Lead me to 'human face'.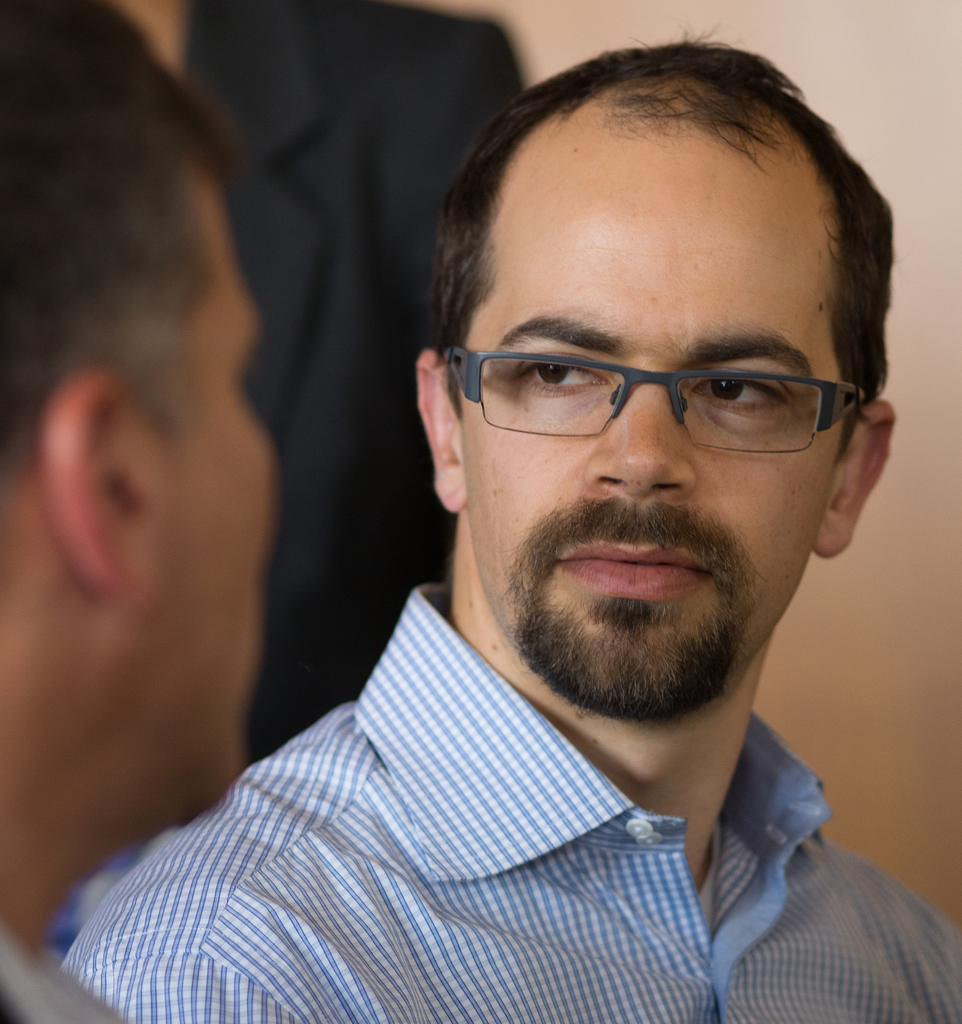
Lead to detection(124, 175, 291, 819).
